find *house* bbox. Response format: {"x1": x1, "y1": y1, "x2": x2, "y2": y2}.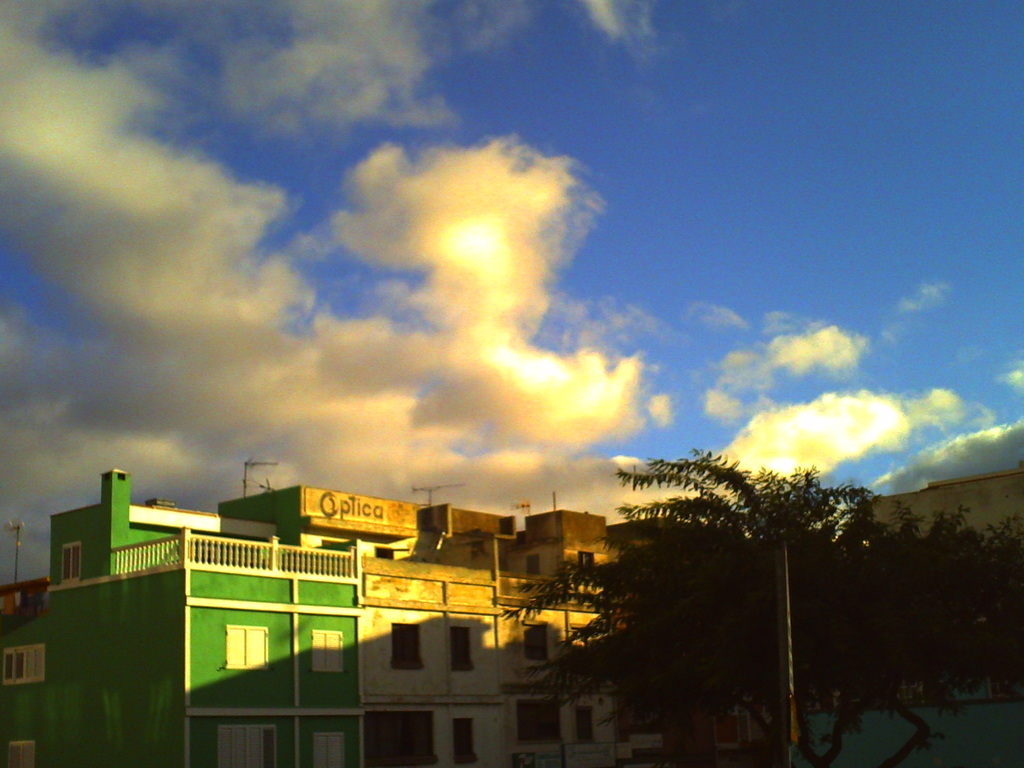
{"x1": 855, "y1": 460, "x2": 1023, "y2": 548}.
